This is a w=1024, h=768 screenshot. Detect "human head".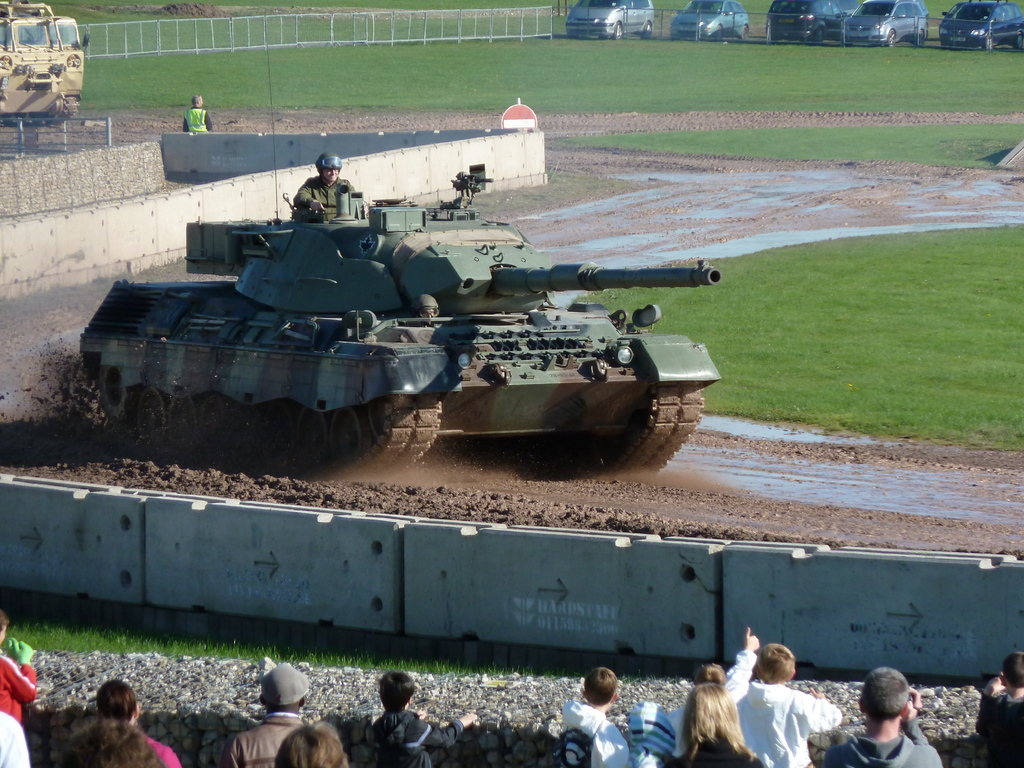
left=313, top=152, right=342, bottom=184.
